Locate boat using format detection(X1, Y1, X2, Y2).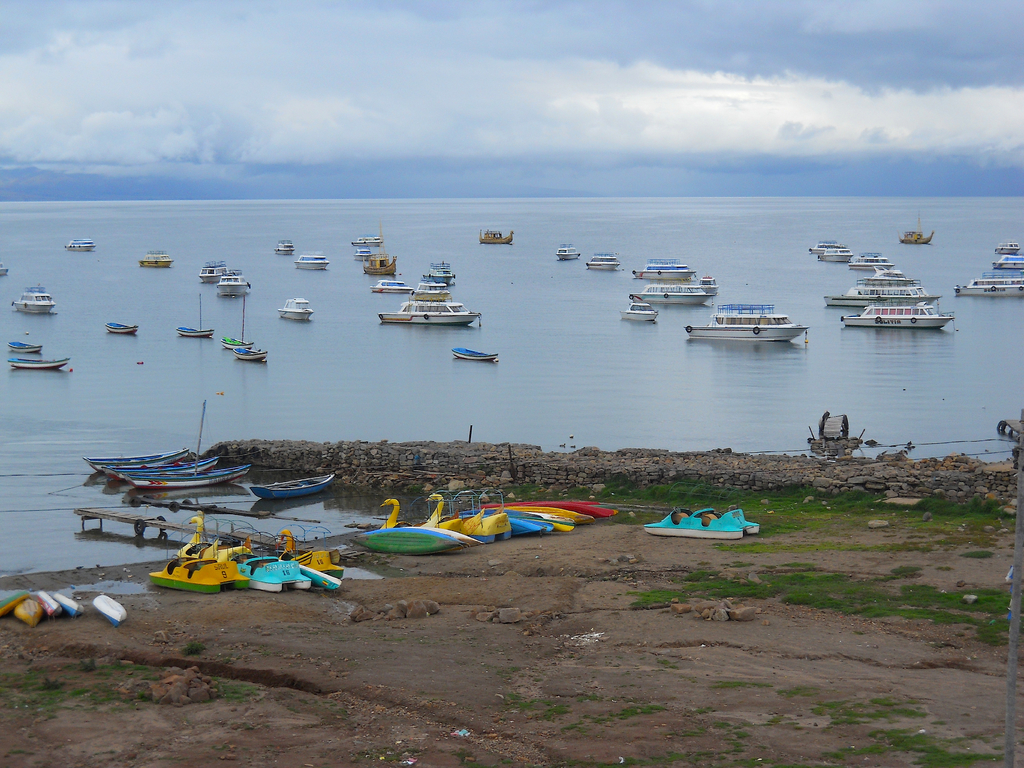
detection(482, 512, 511, 542).
